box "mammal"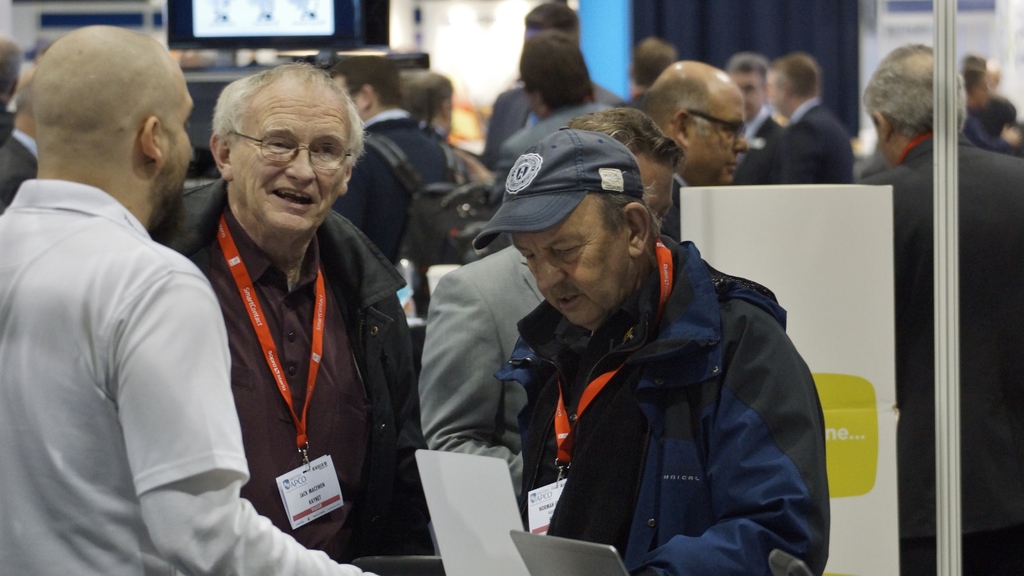
<region>412, 105, 689, 502</region>
